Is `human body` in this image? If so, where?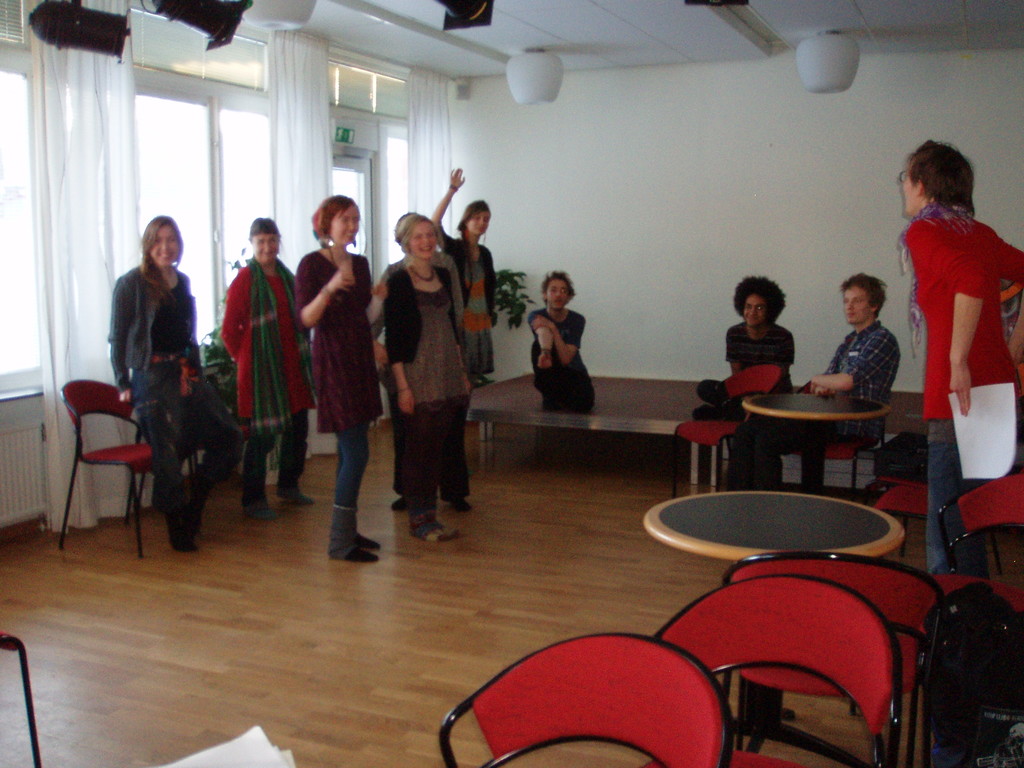
Yes, at 431 170 493 394.
